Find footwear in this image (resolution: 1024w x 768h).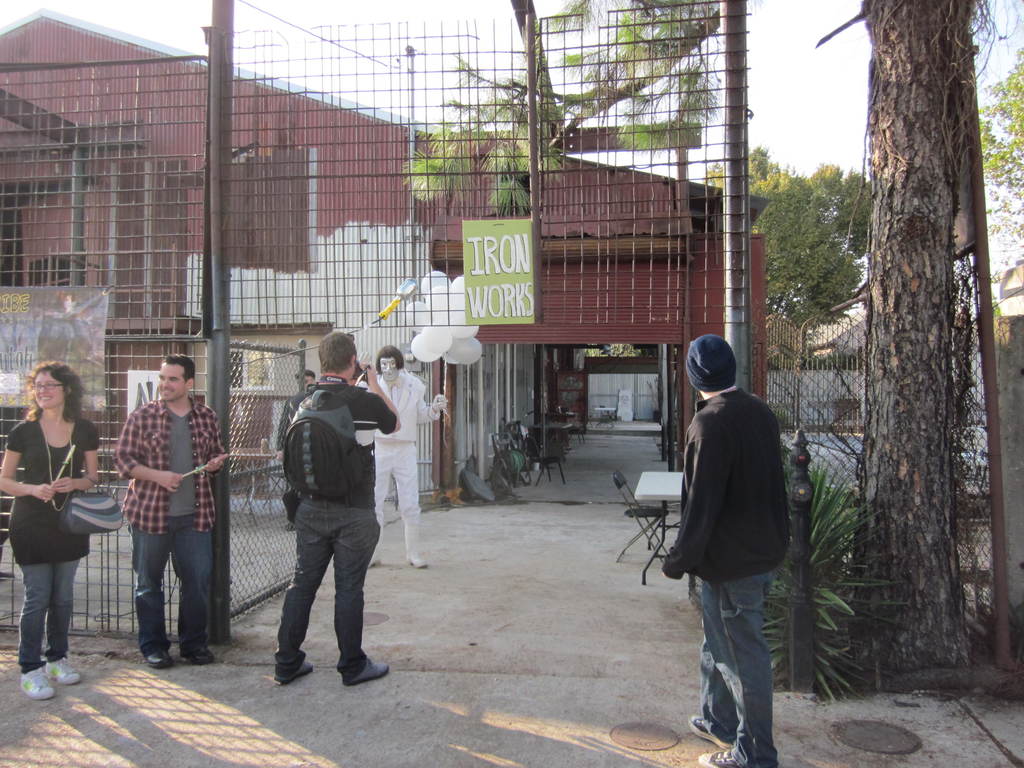
l=271, t=662, r=309, b=685.
